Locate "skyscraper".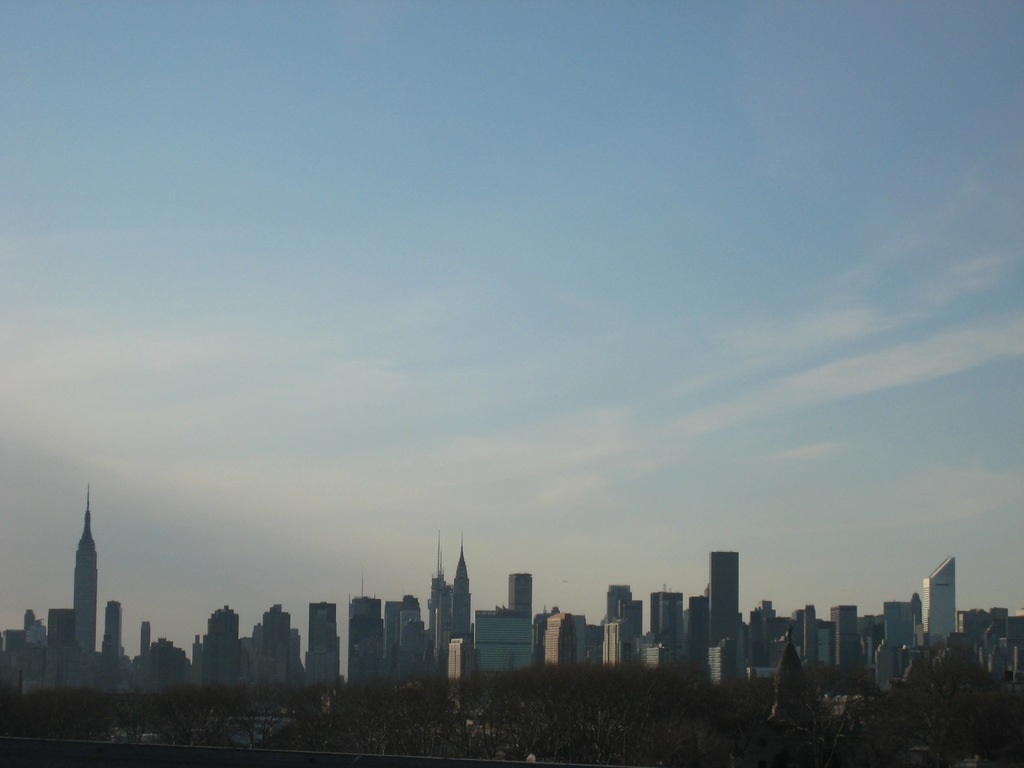
Bounding box: detection(349, 593, 390, 682).
